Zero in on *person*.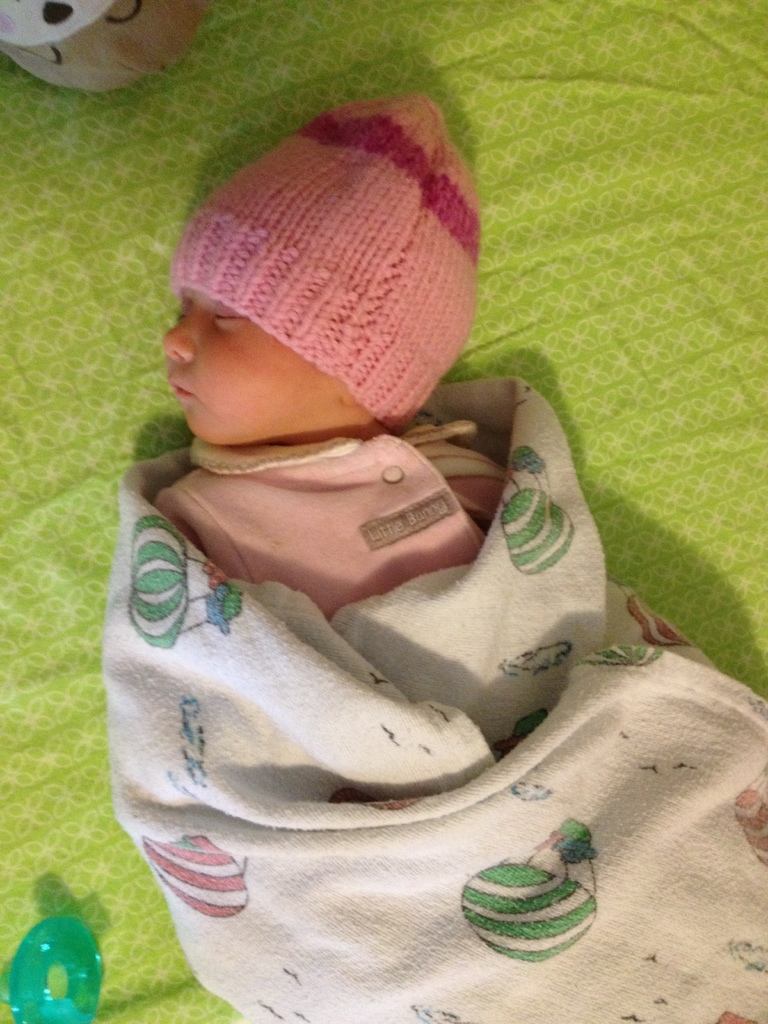
Zeroed in: bbox=[145, 97, 767, 1020].
